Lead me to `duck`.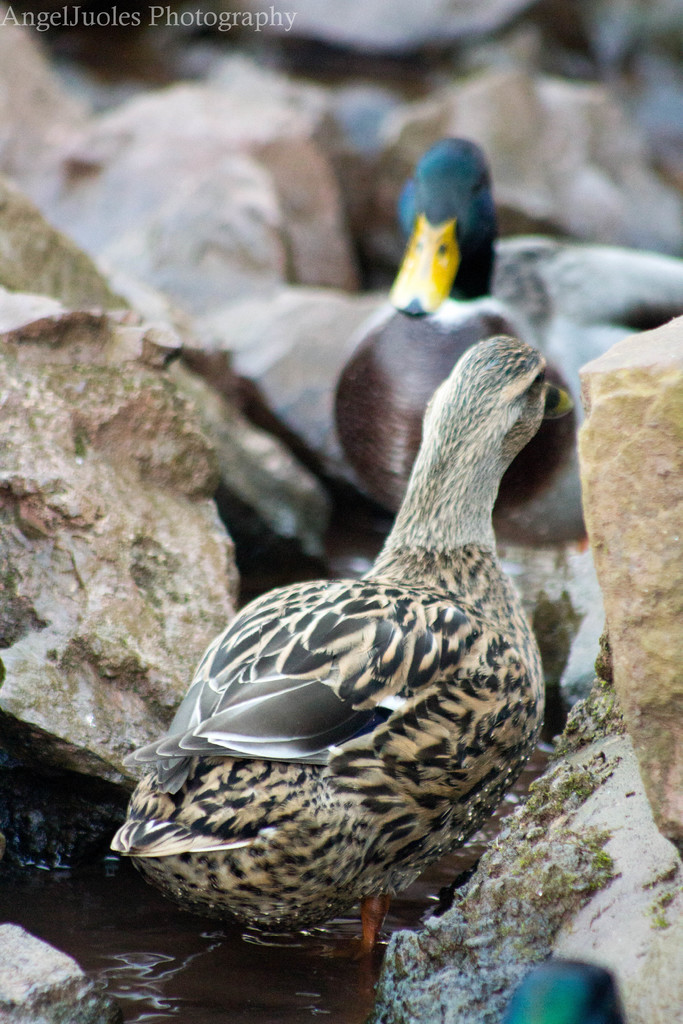
Lead to box=[99, 225, 583, 991].
